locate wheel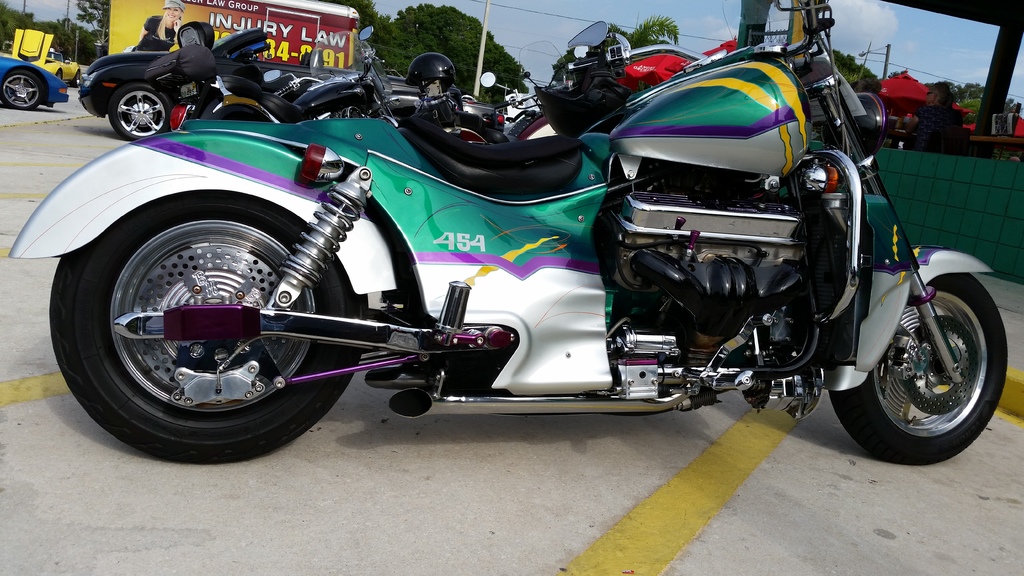
locate(860, 255, 997, 445)
